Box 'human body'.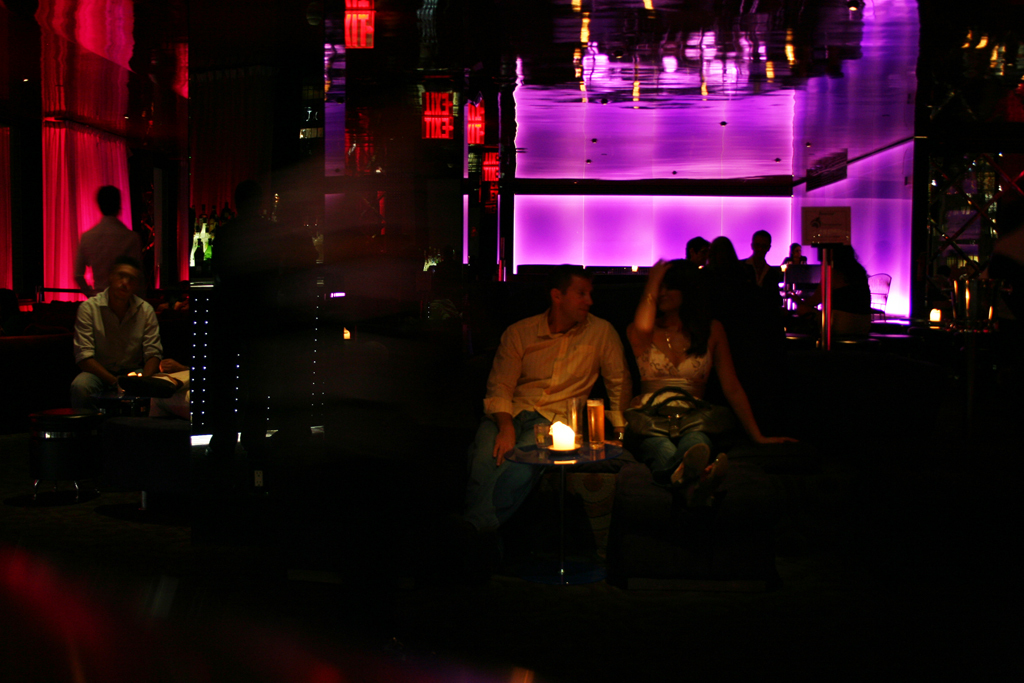
65 254 162 408.
